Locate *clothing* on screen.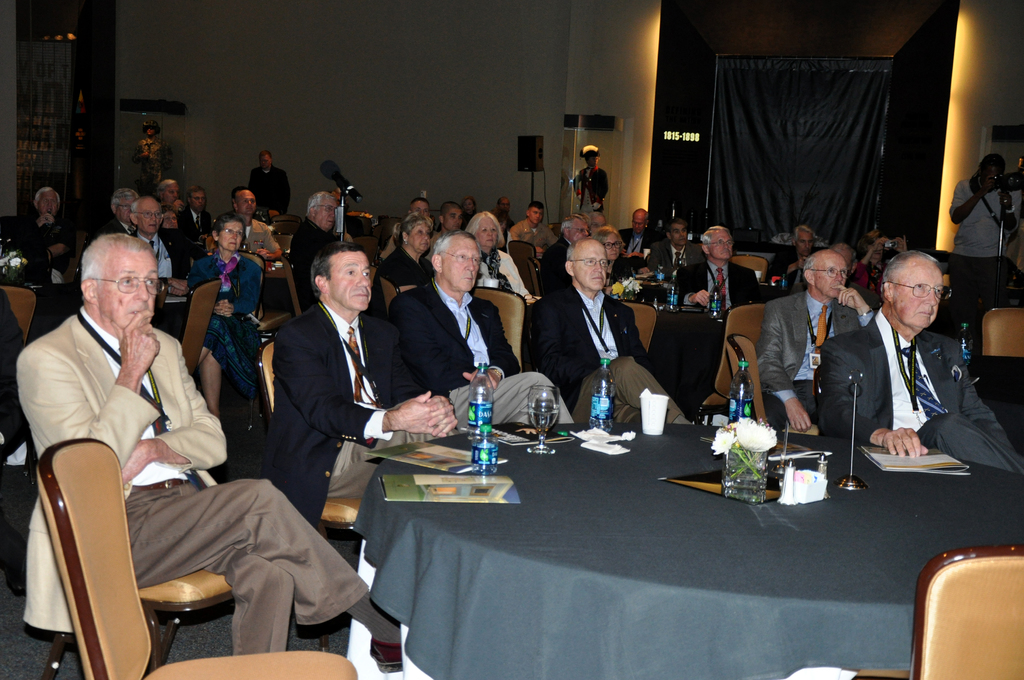
On screen at (left=618, top=230, right=668, bottom=255).
